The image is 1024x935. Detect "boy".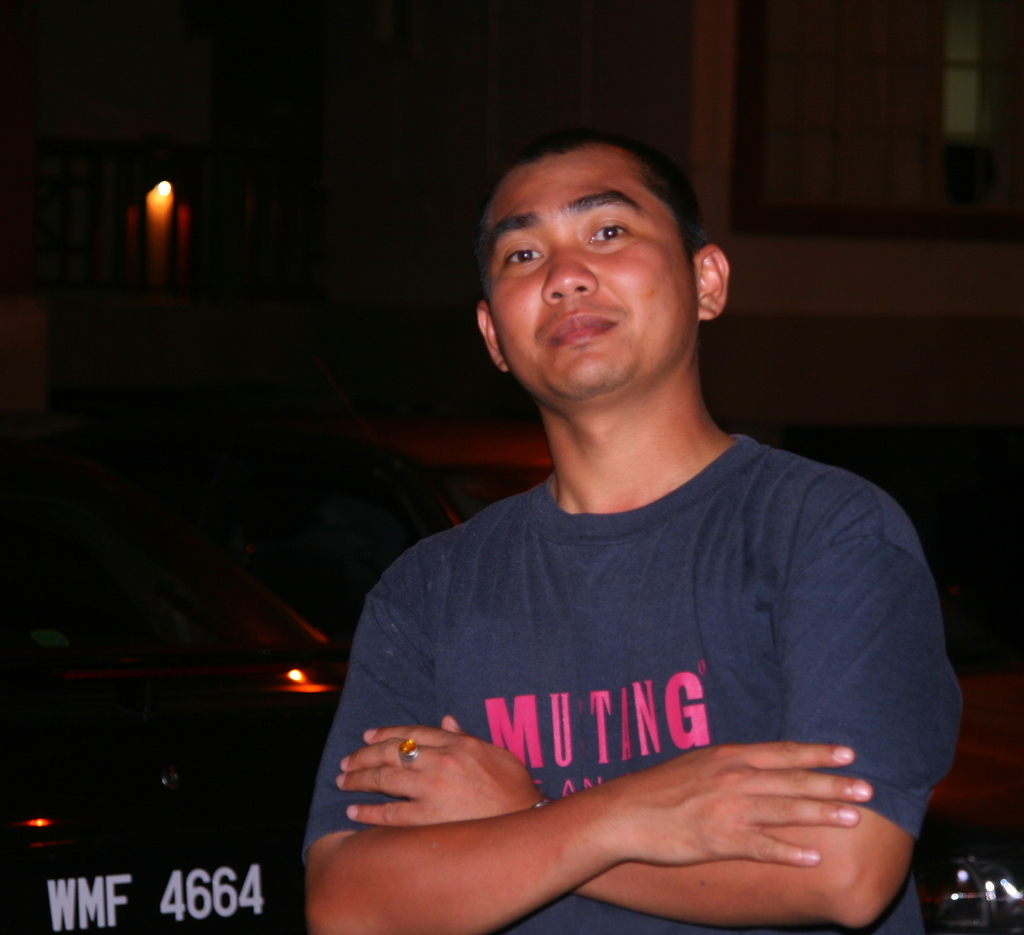
Detection: <bbox>305, 142, 961, 934</bbox>.
